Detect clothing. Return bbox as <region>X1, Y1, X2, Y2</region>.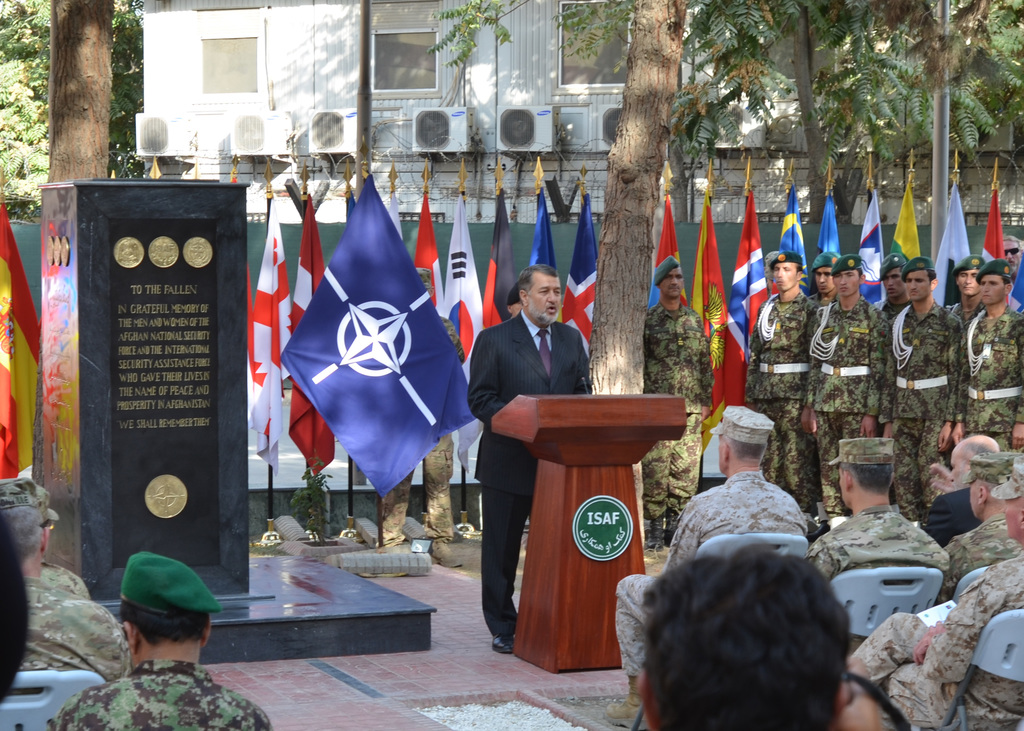
<region>22, 582, 127, 684</region>.
